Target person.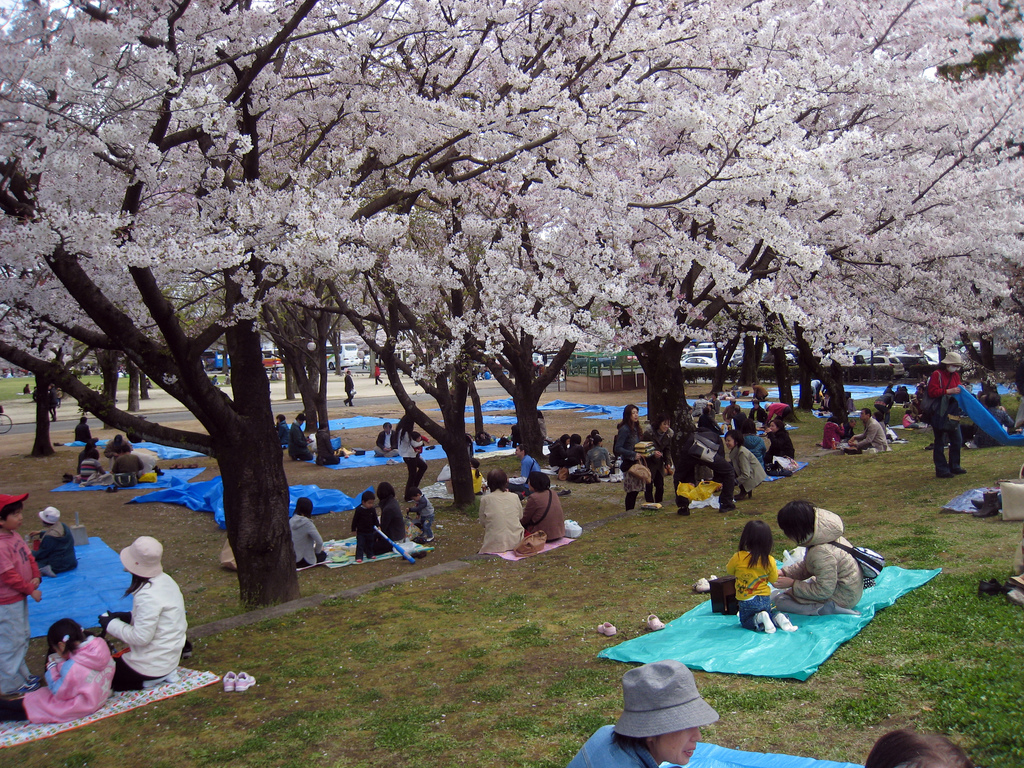
Target region: [375,479,415,557].
